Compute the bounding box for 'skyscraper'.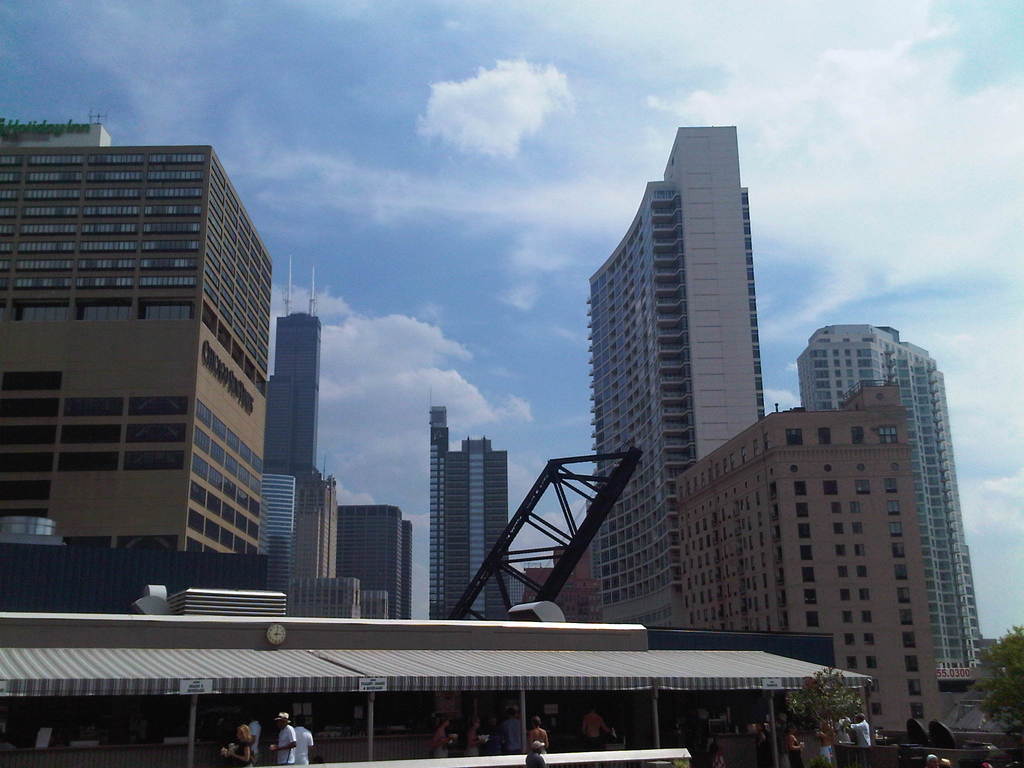
box=[559, 108, 810, 634].
